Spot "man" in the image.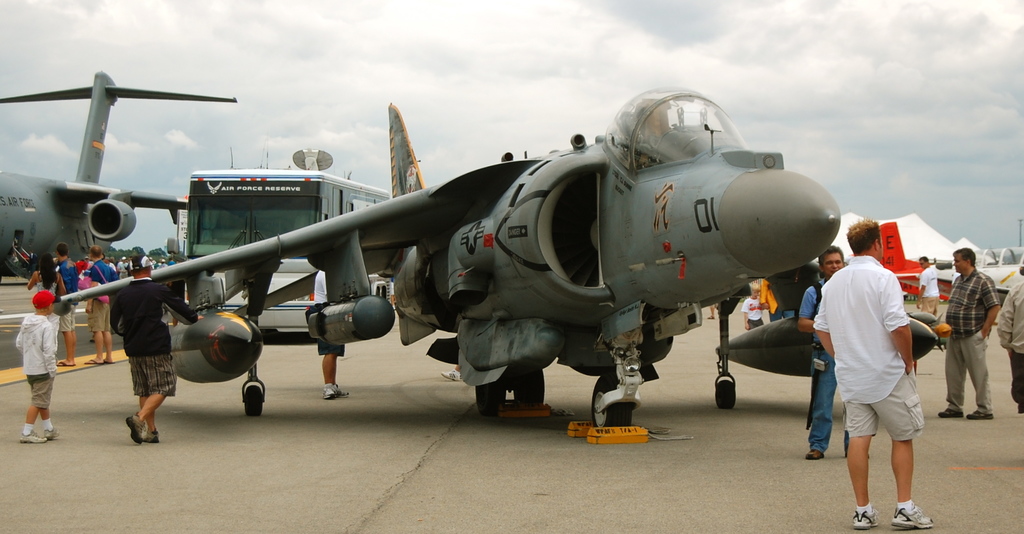
"man" found at select_region(948, 247, 1000, 425).
